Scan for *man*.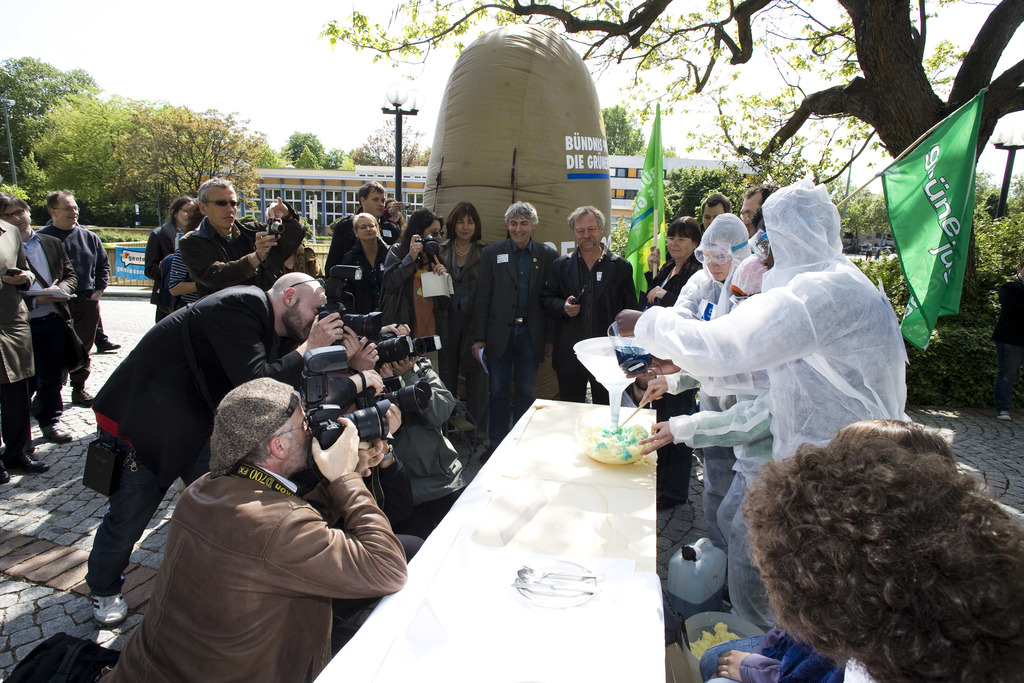
Scan result: detection(33, 186, 111, 409).
